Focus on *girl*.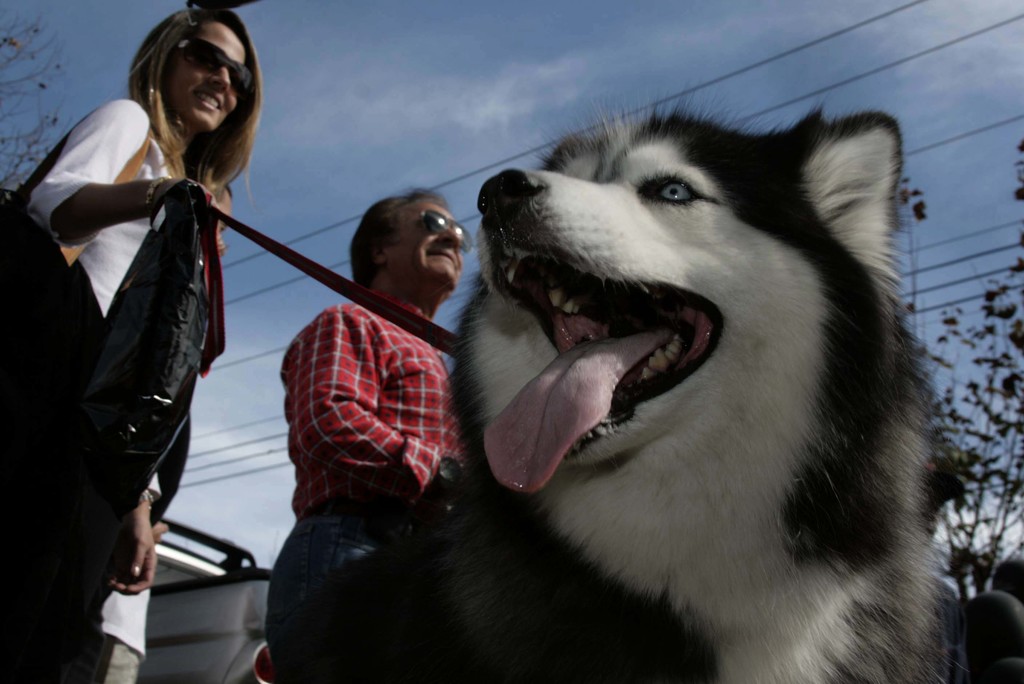
Focused at [12, 5, 268, 683].
